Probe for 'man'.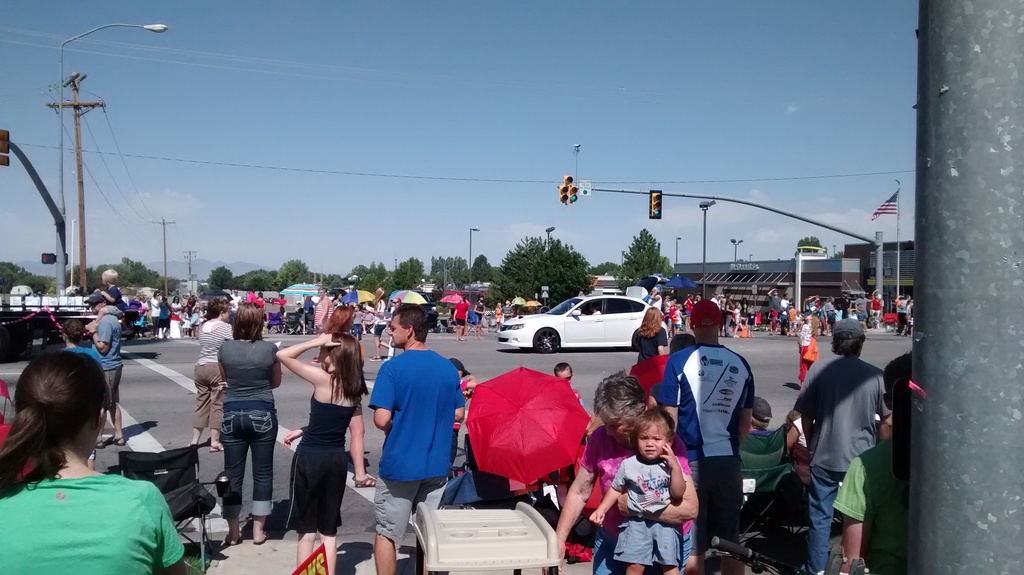
Probe result: l=781, t=292, r=792, b=321.
